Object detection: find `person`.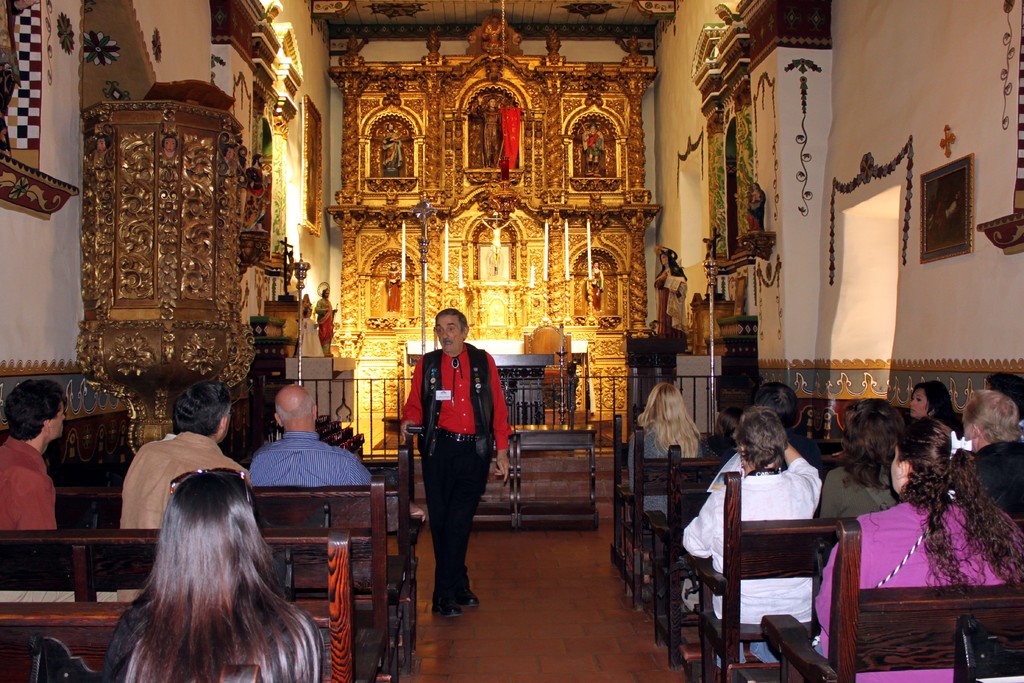
(986, 372, 1023, 409).
